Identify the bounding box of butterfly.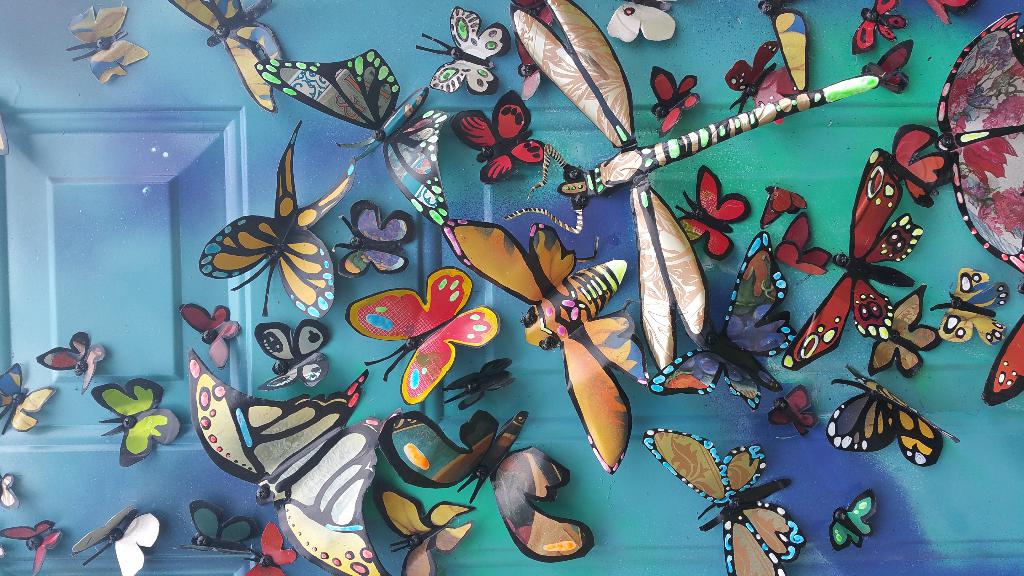
[70,504,161,575].
